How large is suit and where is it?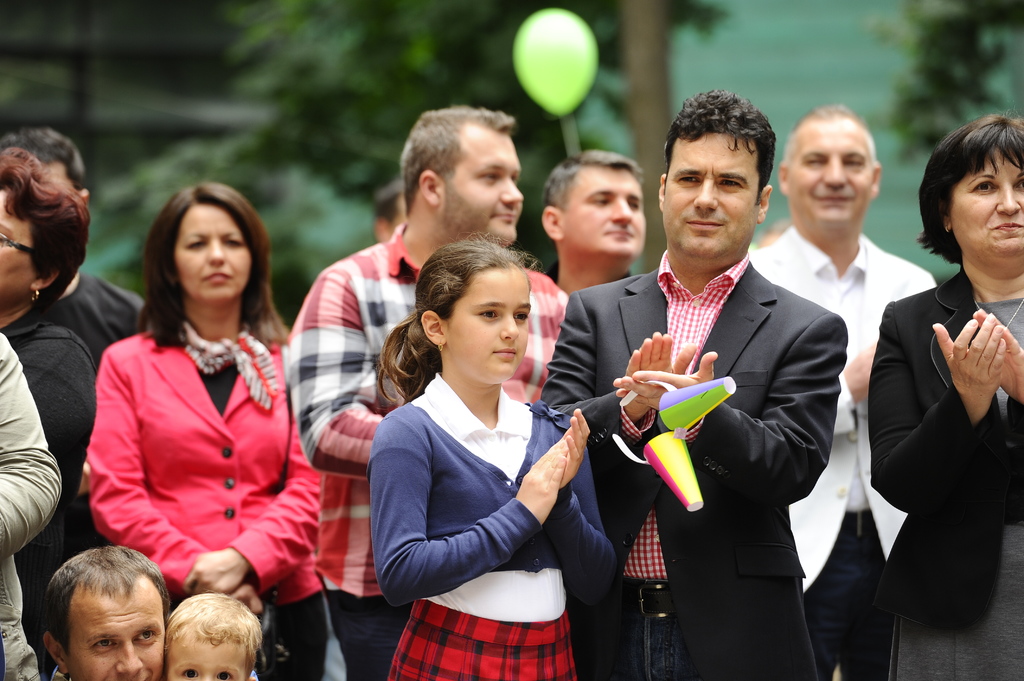
Bounding box: region(867, 259, 1023, 680).
